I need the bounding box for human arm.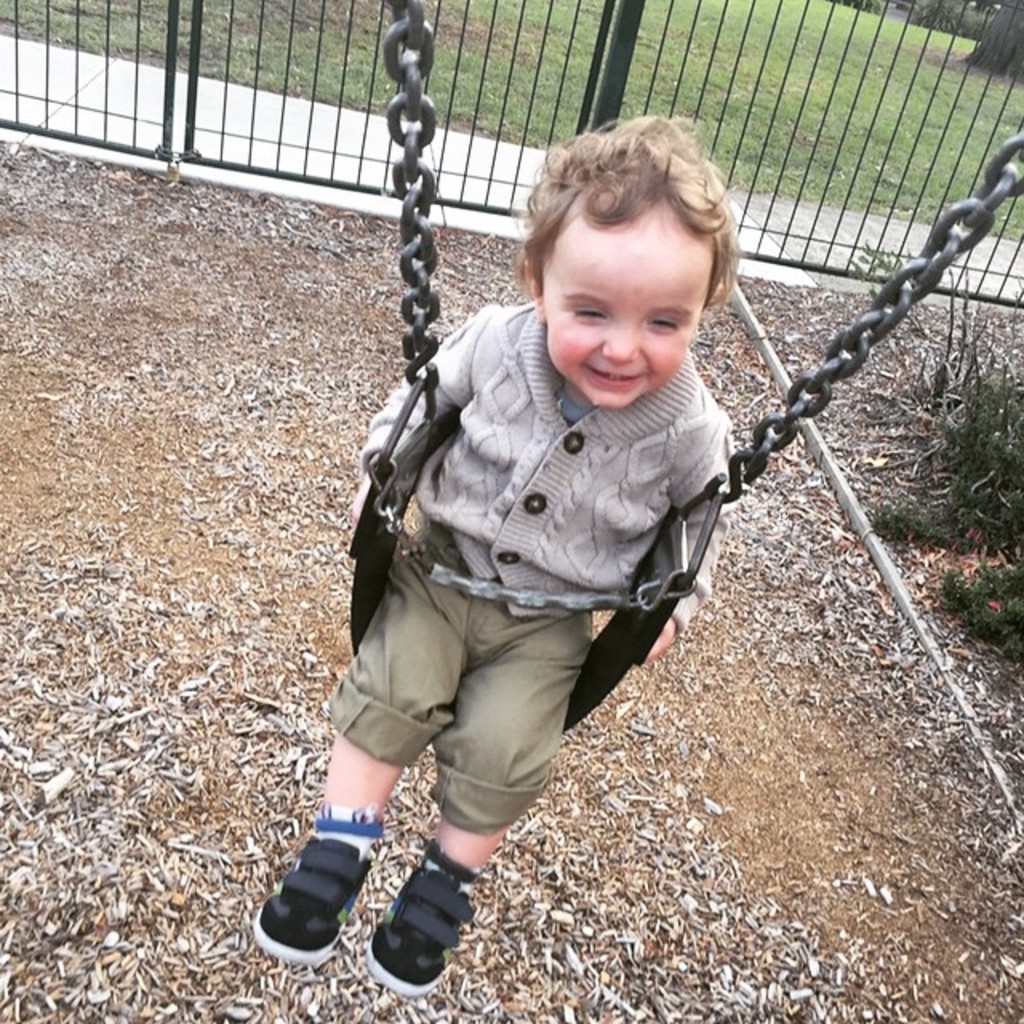
Here it is: 645 403 733 666.
